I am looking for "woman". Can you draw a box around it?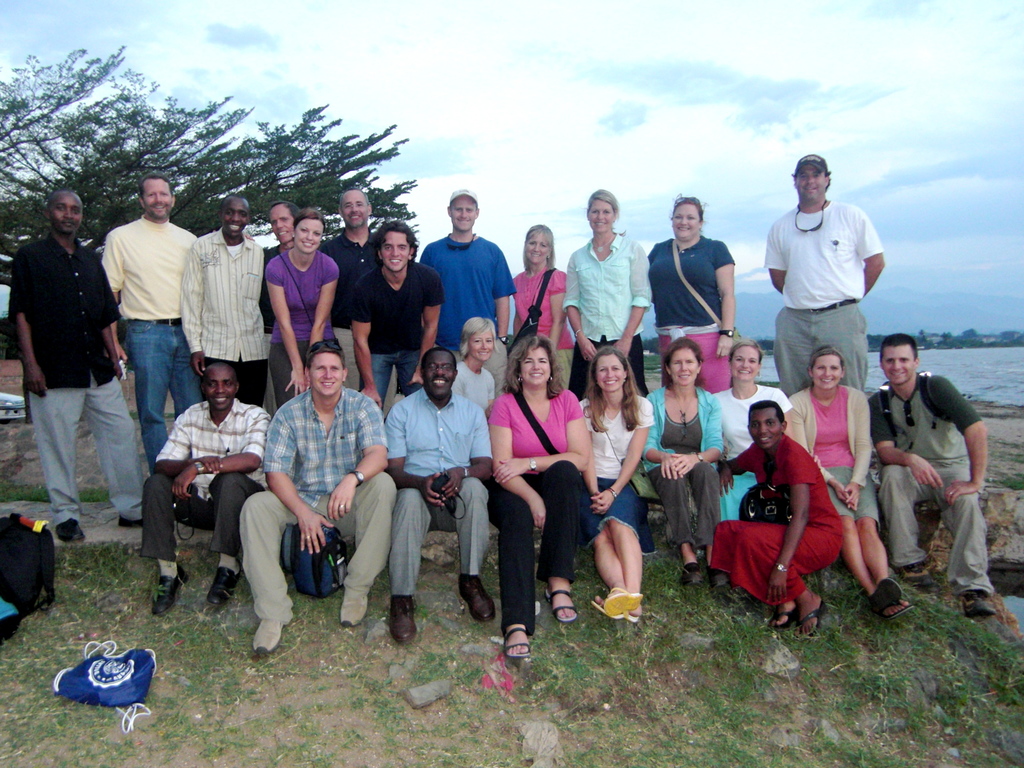
Sure, the bounding box is bbox=(563, 189, 654, 399).
